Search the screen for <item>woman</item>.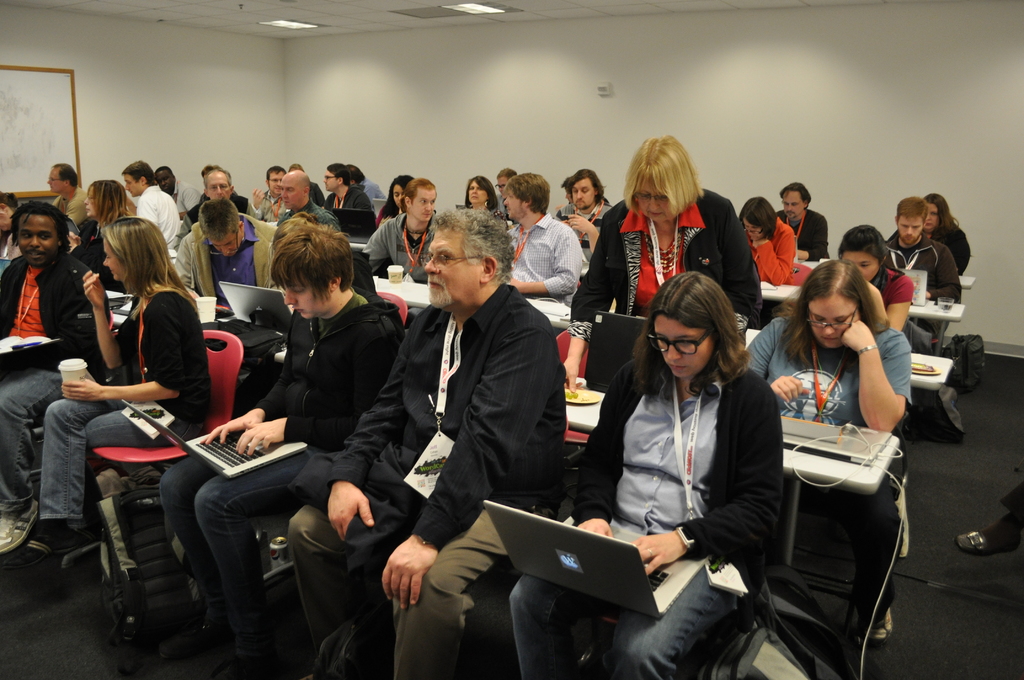
Found at 458, 172, 504, 229.
